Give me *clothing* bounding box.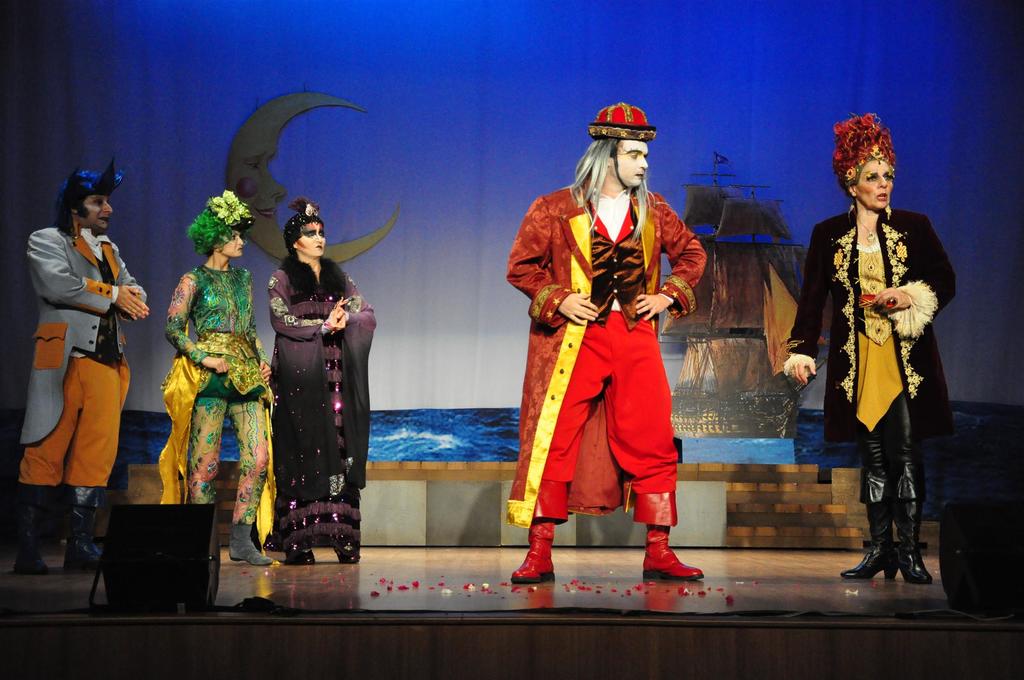
left=497, top=163, right=704, bottom=545.
